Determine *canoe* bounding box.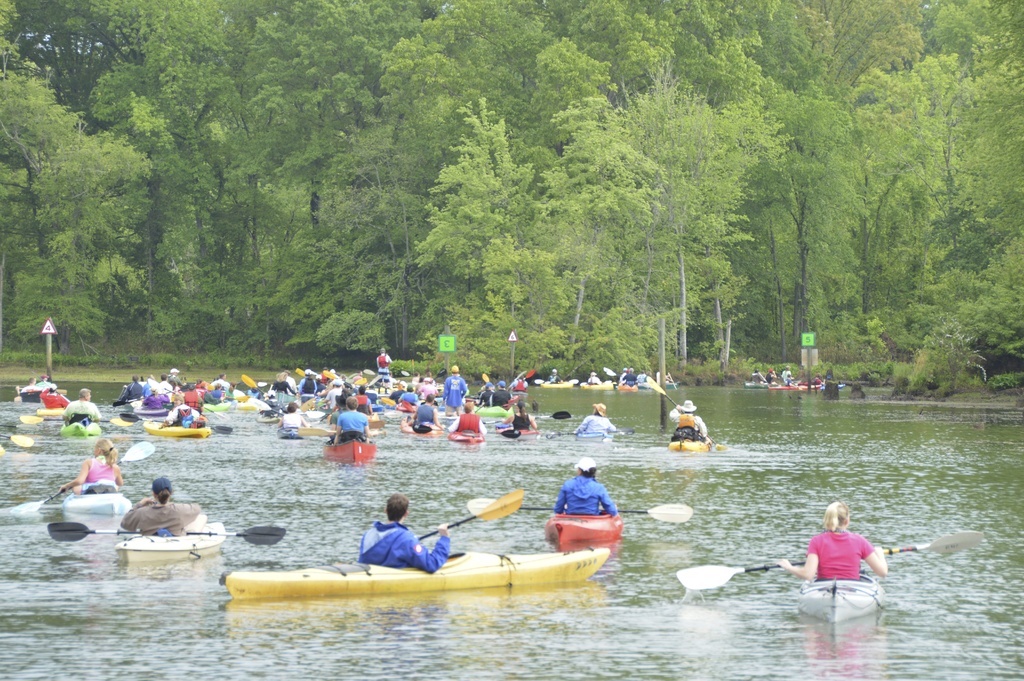
Determined: left=17, top=390, right=47, bottom=401.
